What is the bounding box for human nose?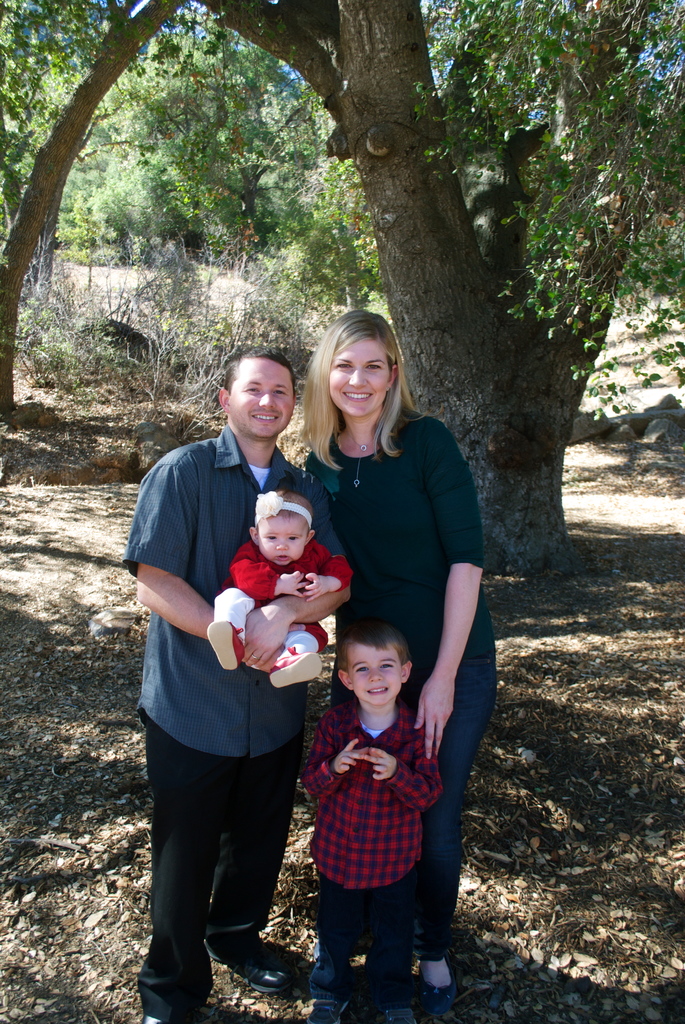
crop(256, 390, 276, 412).
